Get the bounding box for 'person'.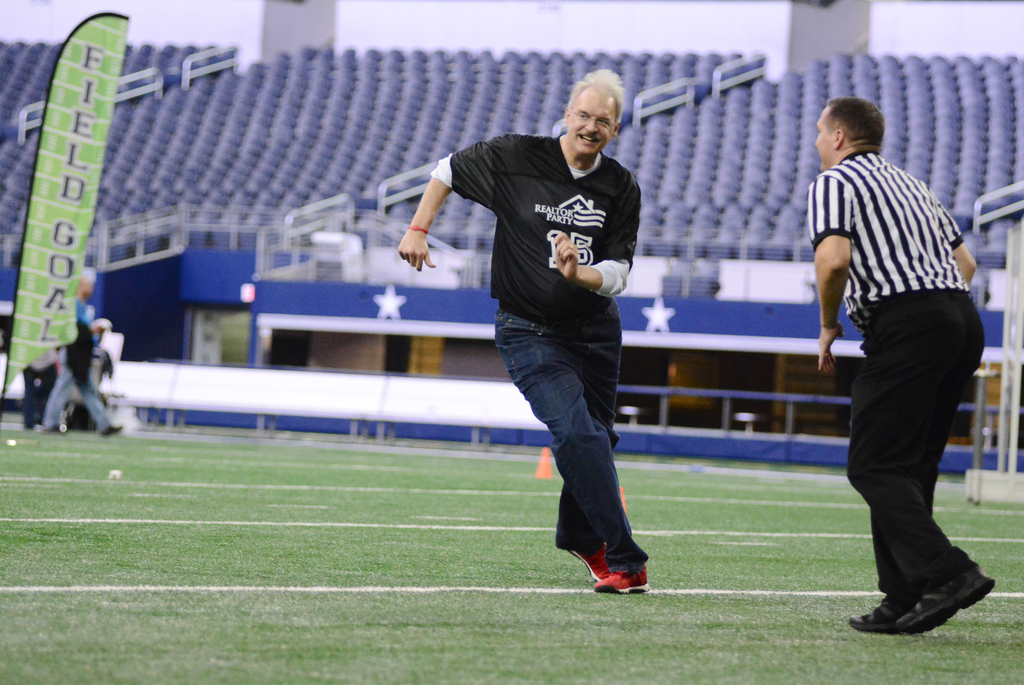
x1=805, y1=96, x2=997, y2=636.
